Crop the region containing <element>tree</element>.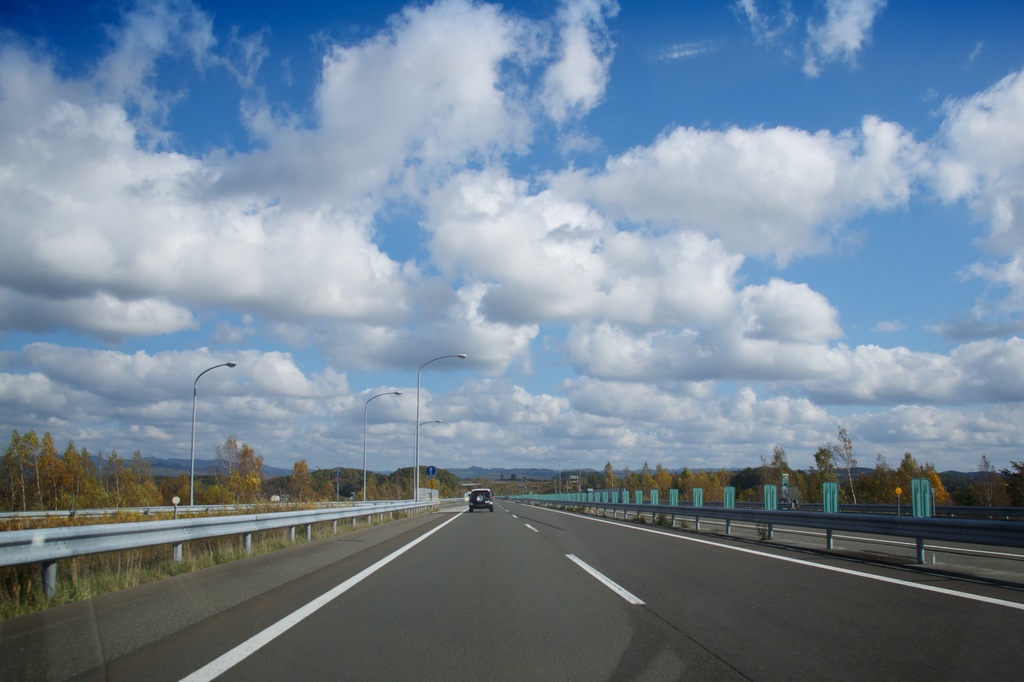
Crop region: x1=867, y1=455, x2=905, y2=504.
